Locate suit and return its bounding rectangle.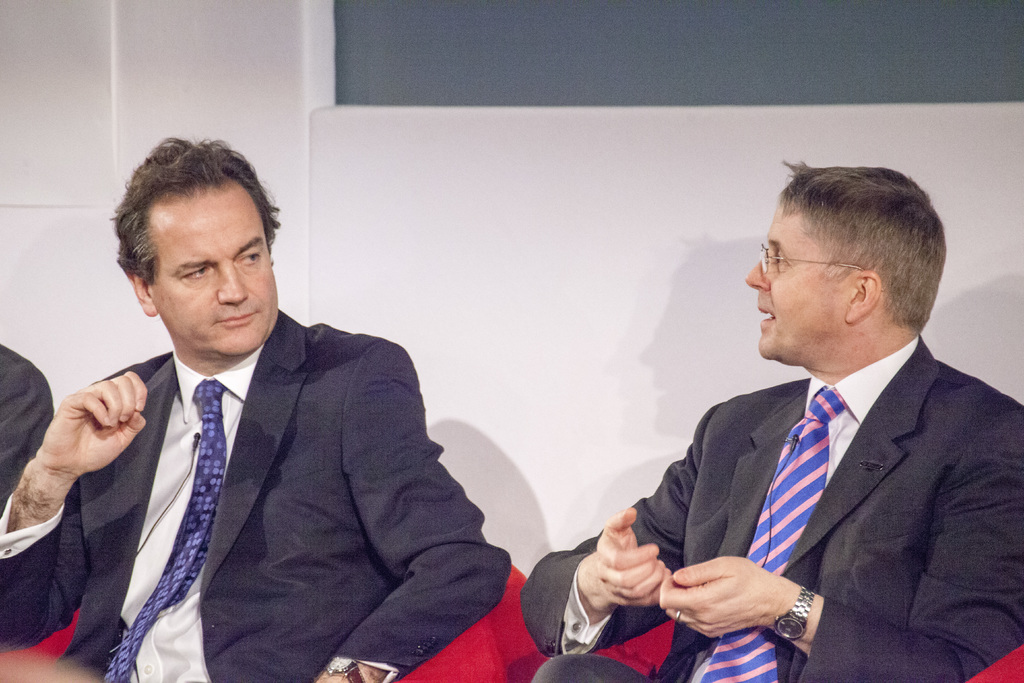
[left=0, top=309, right=509, bottom=682].
